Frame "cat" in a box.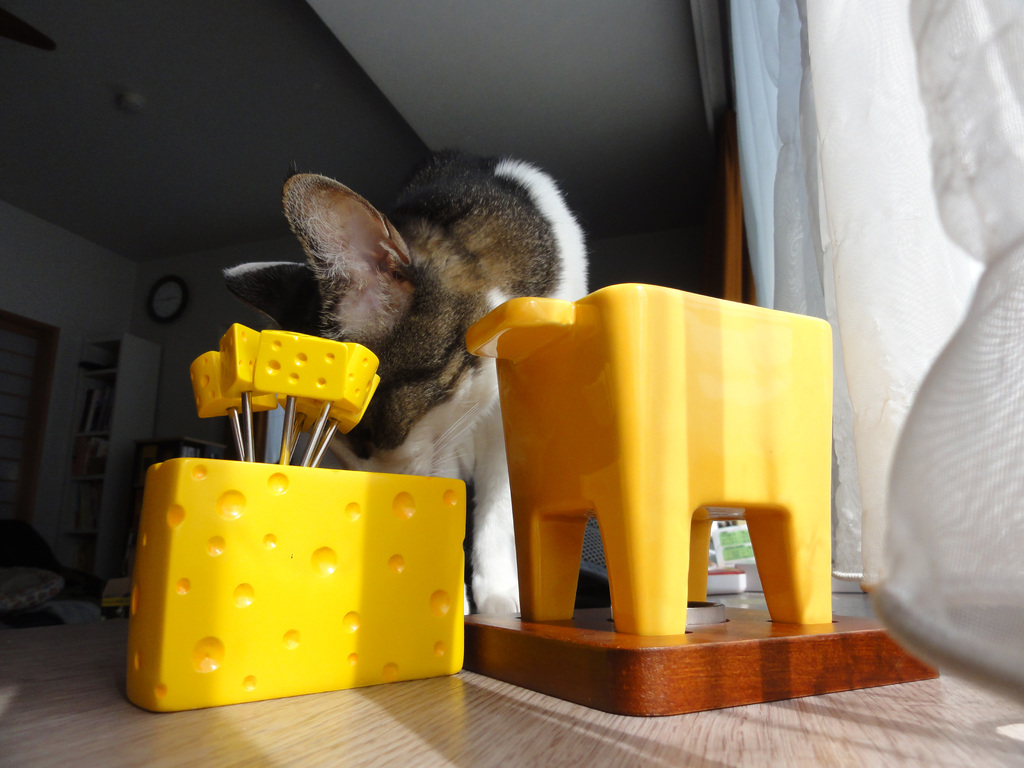
detection(220, 150, 594, 625).
